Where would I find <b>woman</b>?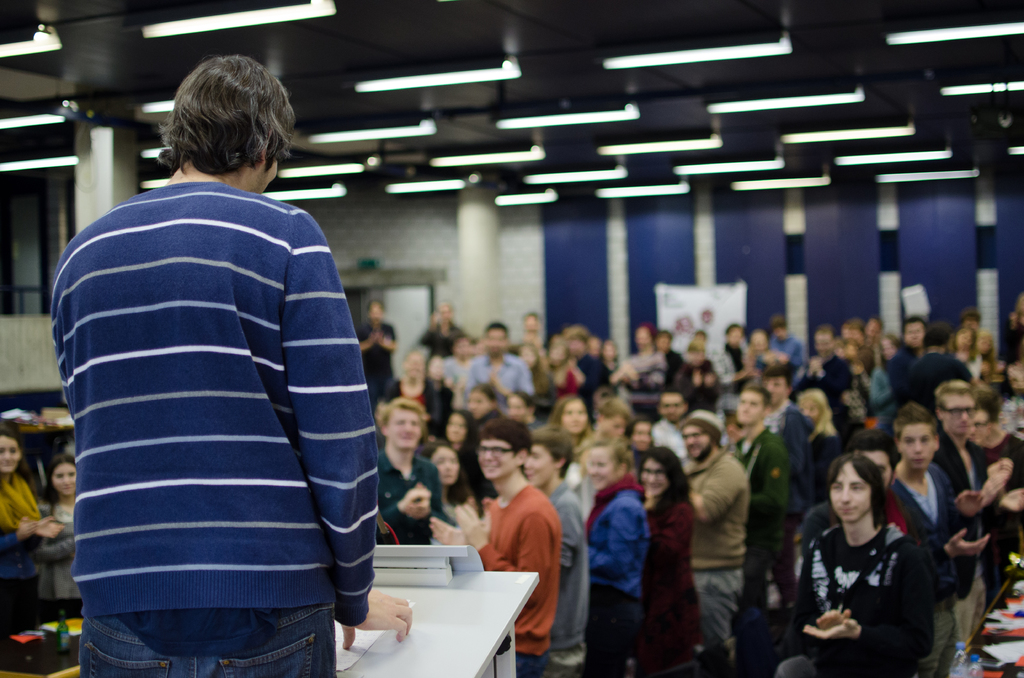
At <region>518, 340, 550, 401</region>.
